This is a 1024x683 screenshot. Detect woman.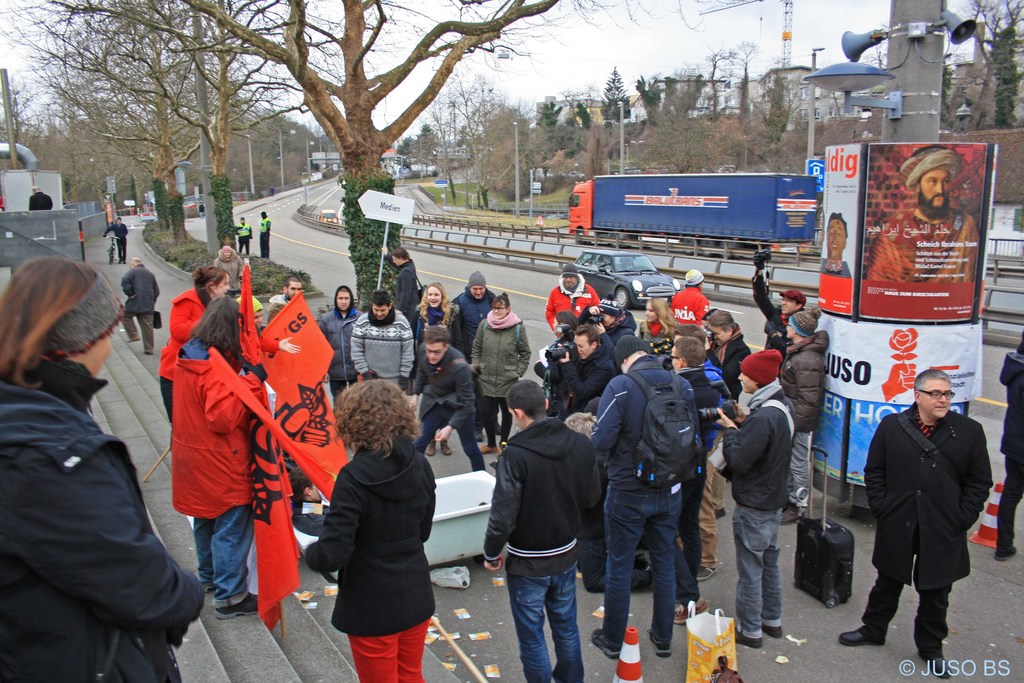
left=636, top=295, right=680, bottom=343.
